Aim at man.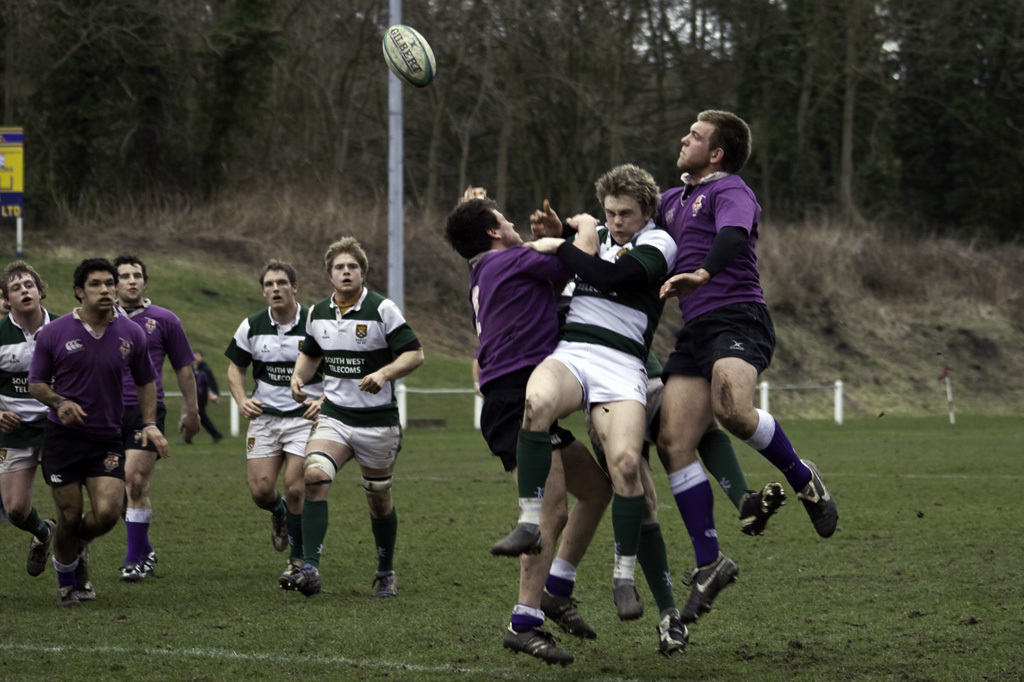
Aimed at bbox=[223, 261, 325, 587].
